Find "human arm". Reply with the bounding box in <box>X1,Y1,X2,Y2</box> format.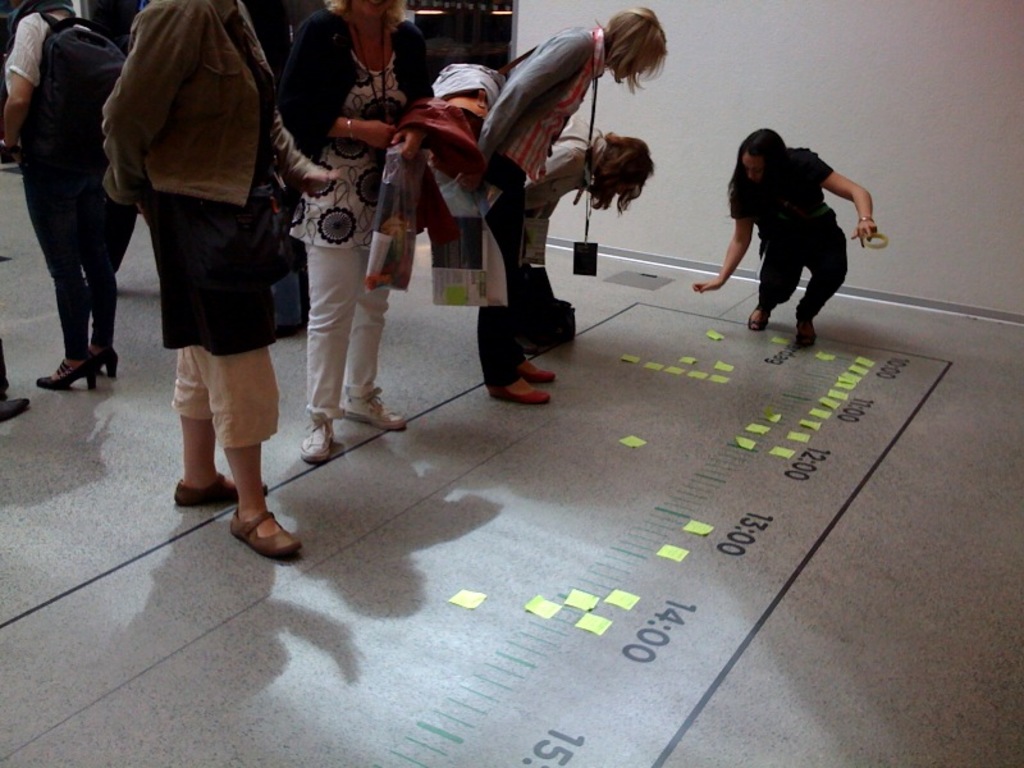
<box>692,186,755,291</box>.
